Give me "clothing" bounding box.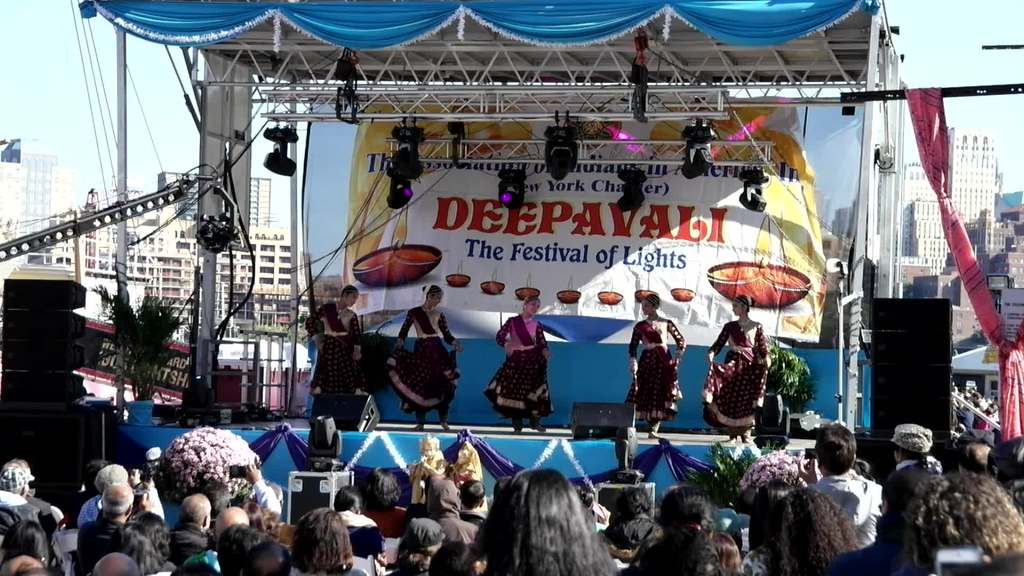
[left=883, top=452, right=947, bottom=540].
